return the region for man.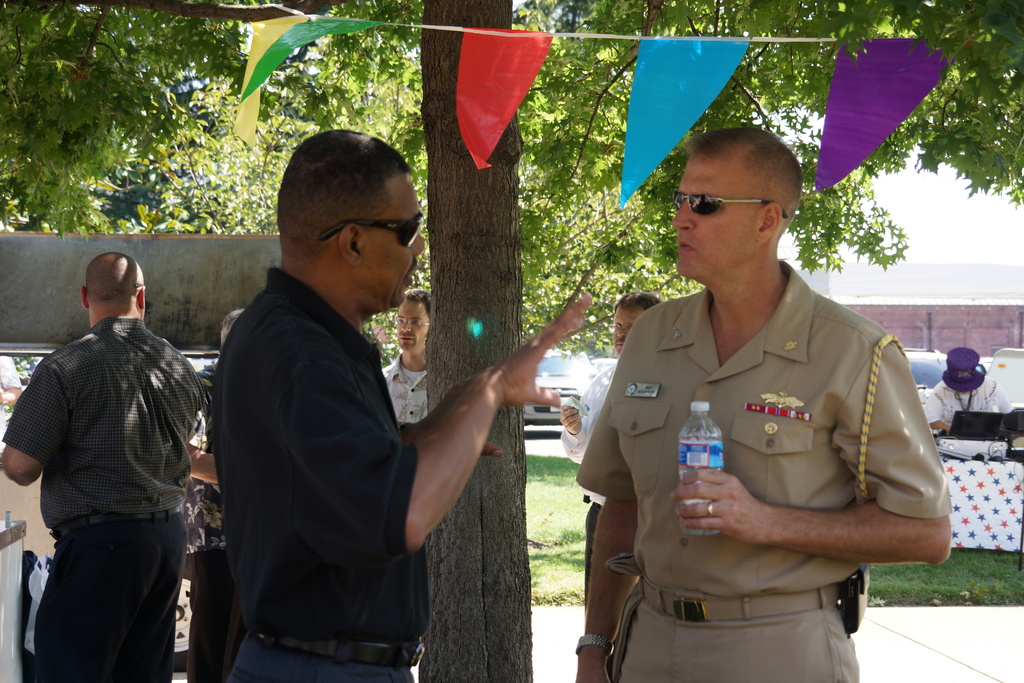
locate(576, 128, 953, 682).
